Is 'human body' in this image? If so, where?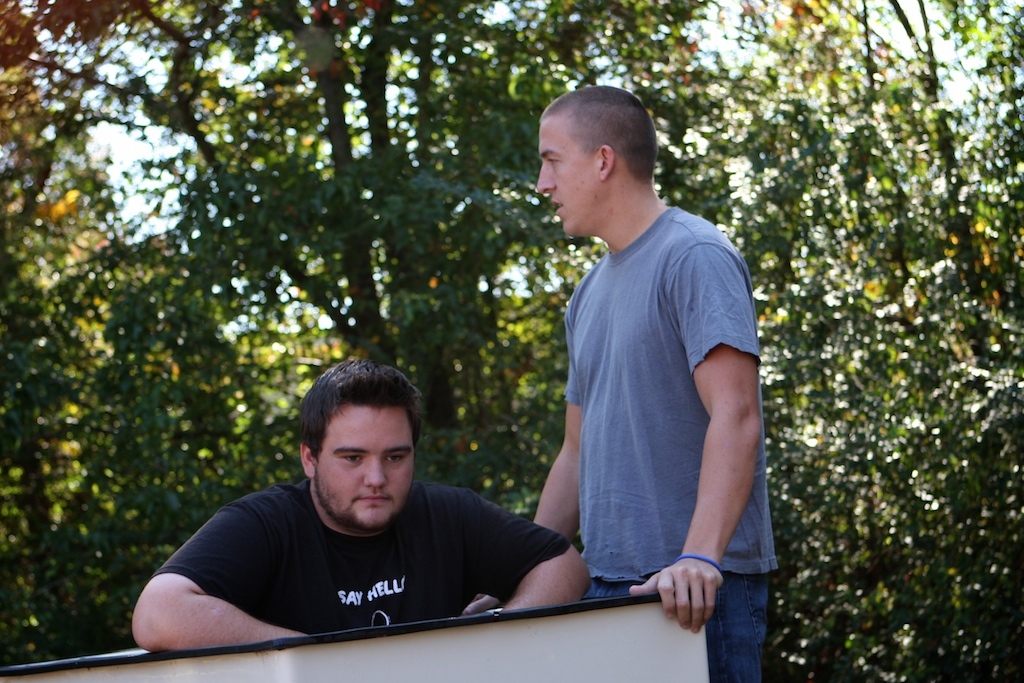
Yes, at Rect(131, 360, 592, 647).
